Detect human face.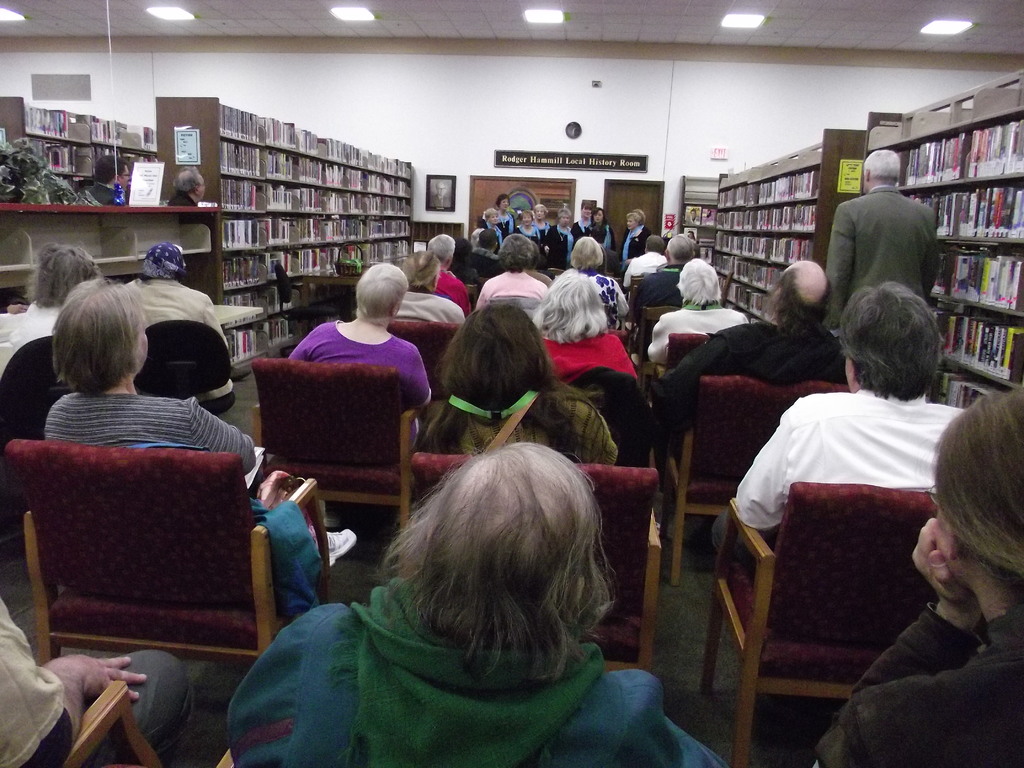
Detected at <region>520, 212, 534, 227</region>.
